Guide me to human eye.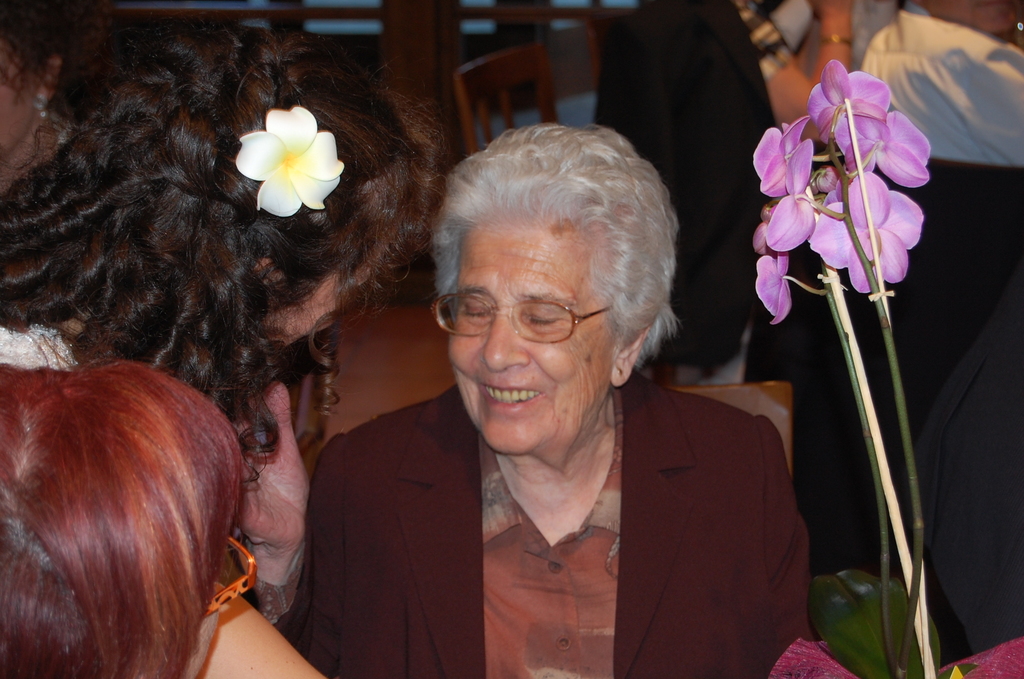
Guidance: select_region(528, 307, 562, 328).
